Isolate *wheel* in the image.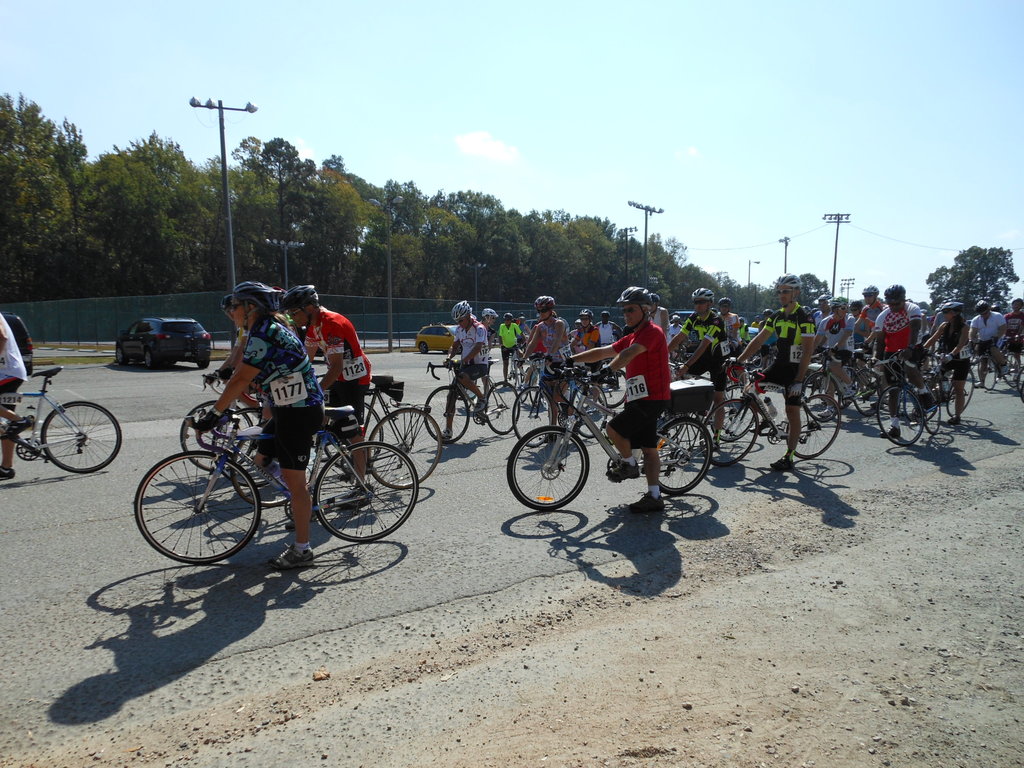
Isolated region: BBox(178, 403, 252, 471).
